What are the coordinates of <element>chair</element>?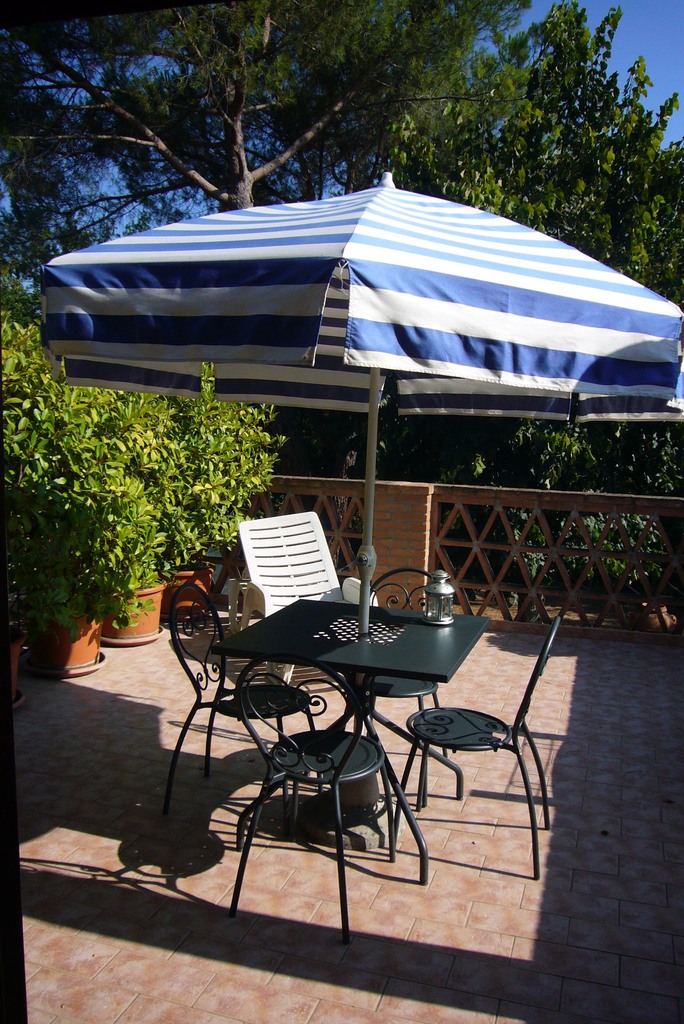
bbox=(332, 564, 471, 809).
